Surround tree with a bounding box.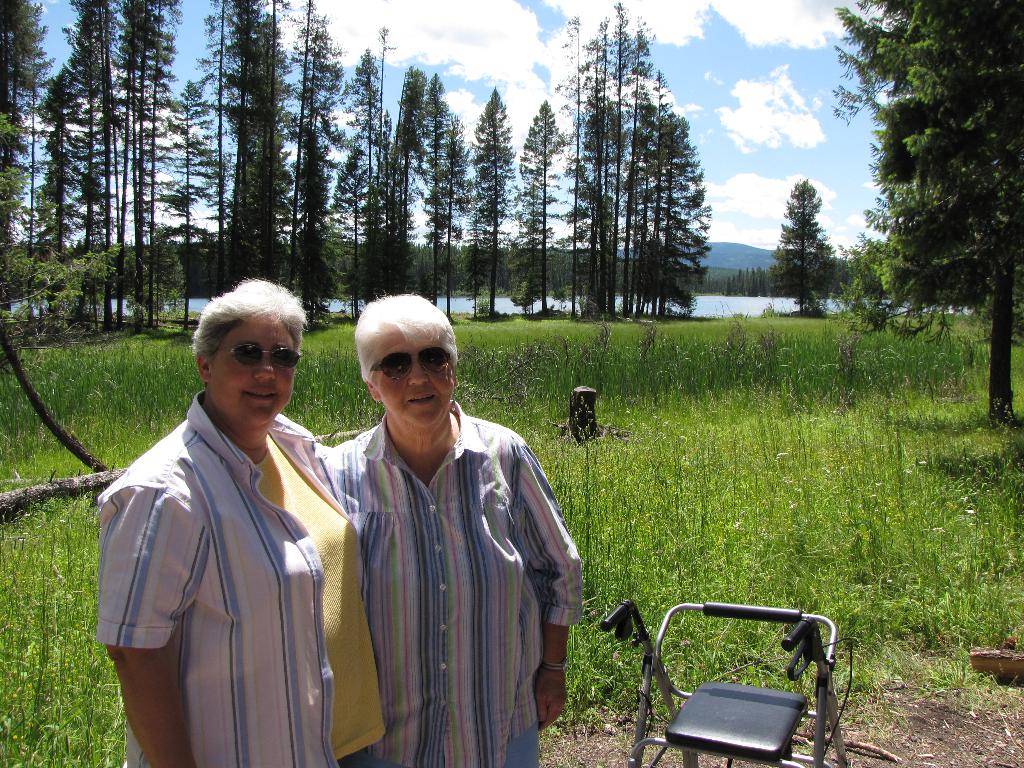
852 21 1005 369.
